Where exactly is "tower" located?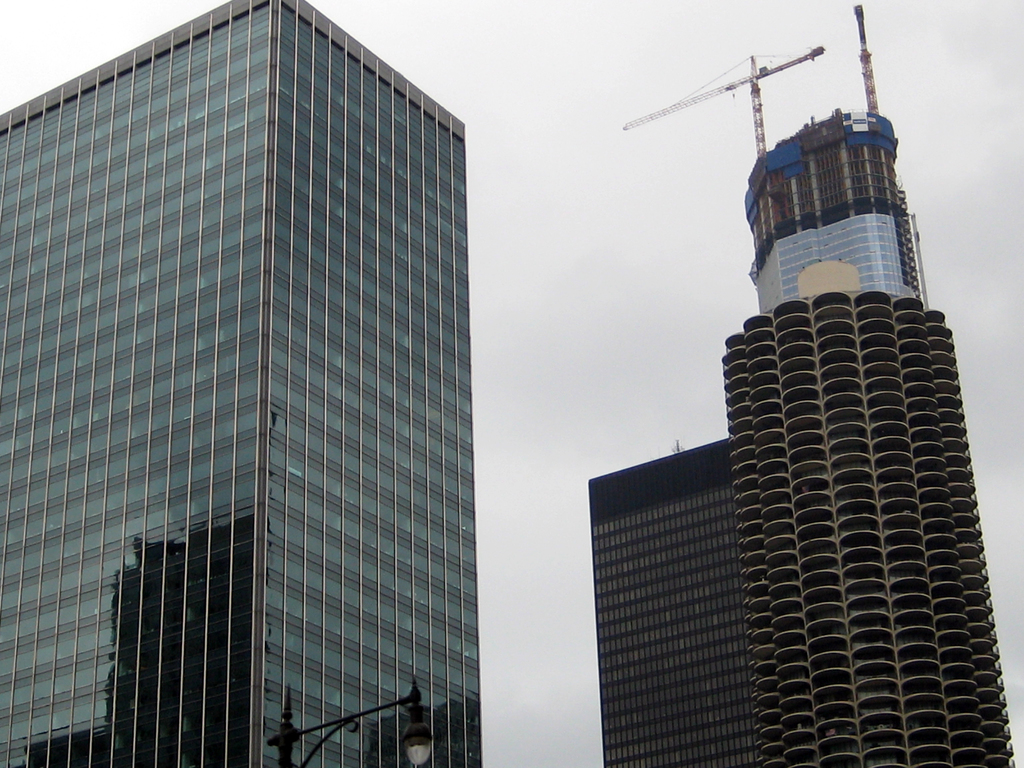
Its bounding box is (0,0,483,767).
